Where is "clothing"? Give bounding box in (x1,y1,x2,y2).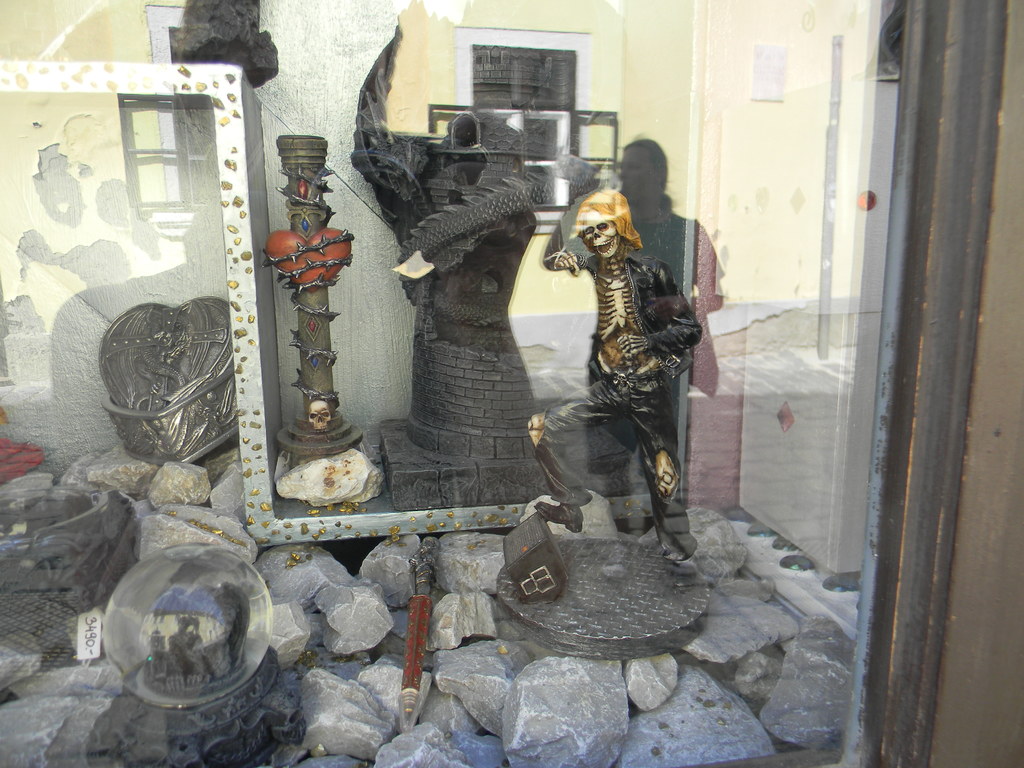
(451,145,653,562).
